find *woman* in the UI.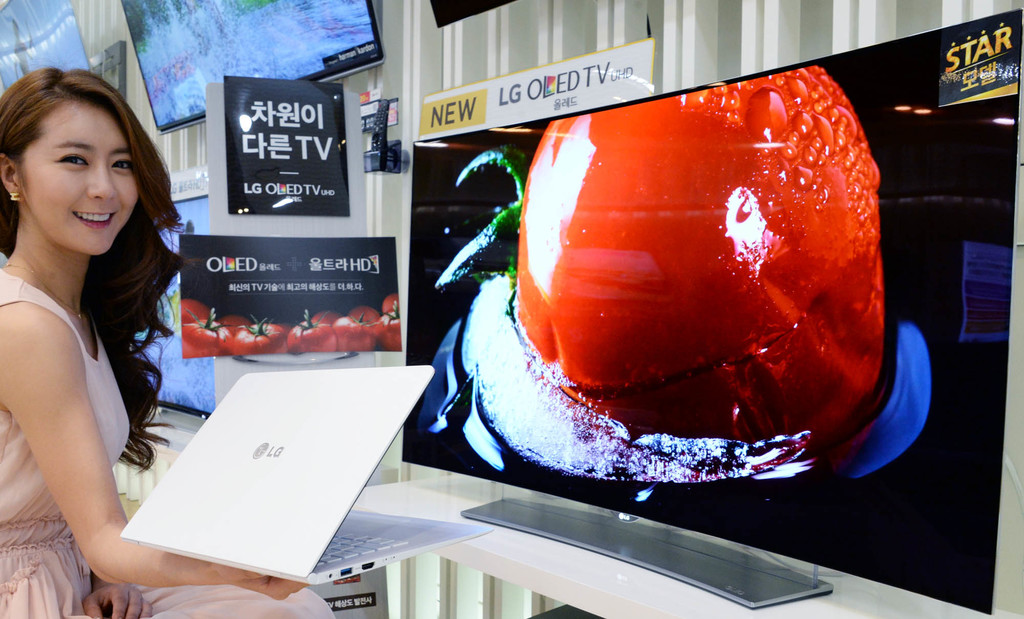
UI element at (0,63,337,618).
